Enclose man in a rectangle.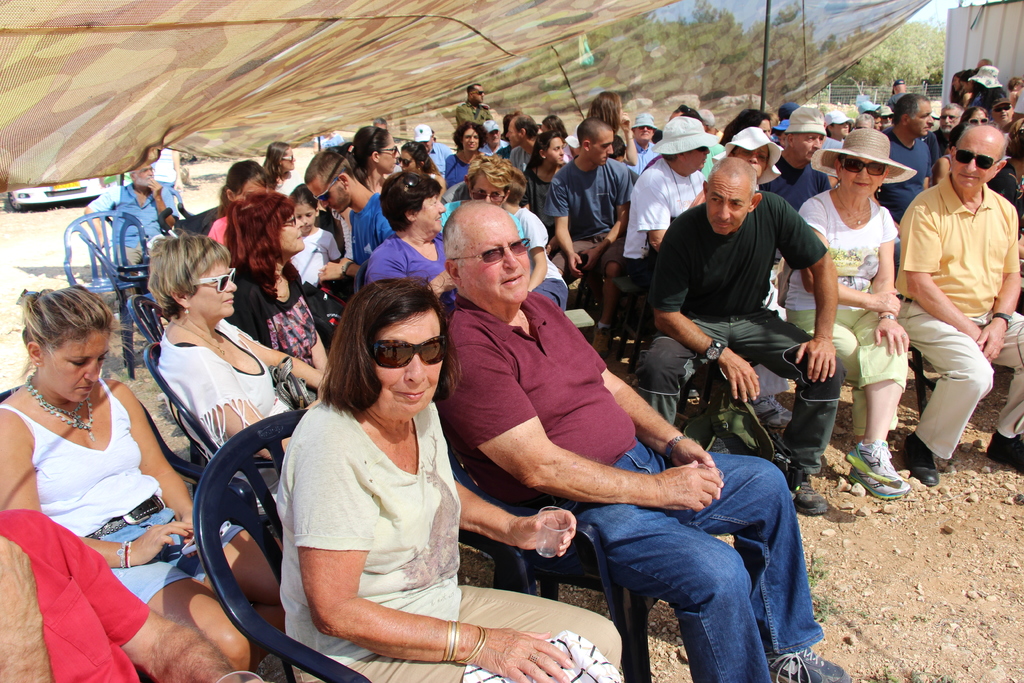
480 119 506 154.
